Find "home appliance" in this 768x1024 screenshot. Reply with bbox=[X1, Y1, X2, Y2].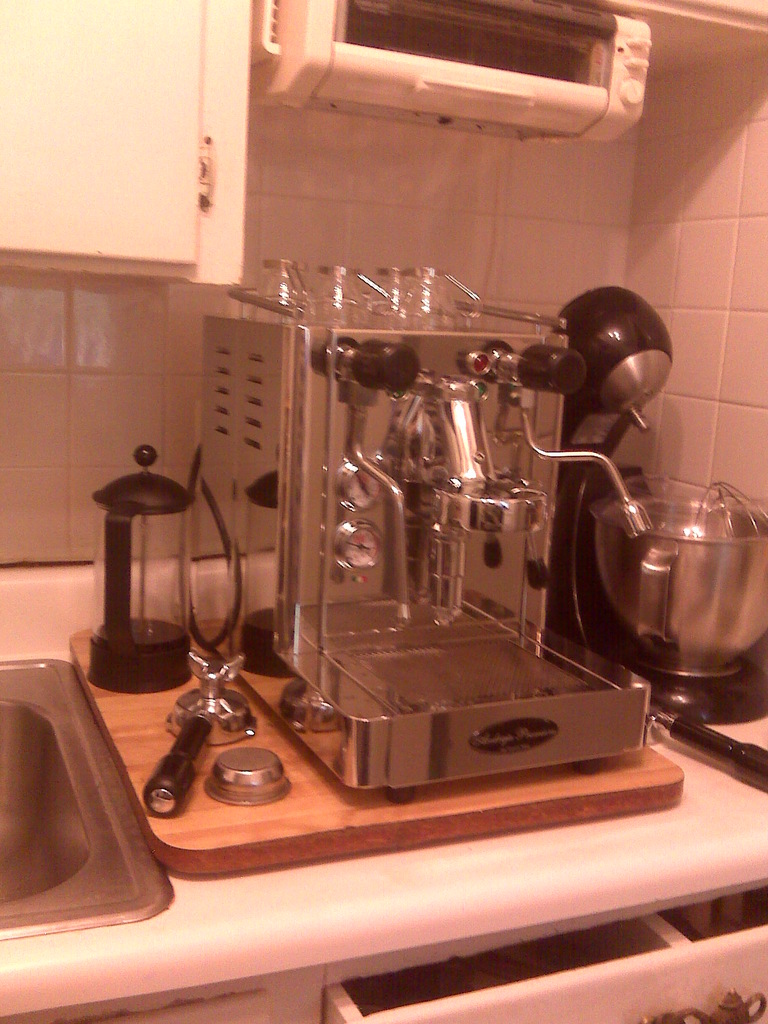
bbox=[250, 0, 654, 150].
